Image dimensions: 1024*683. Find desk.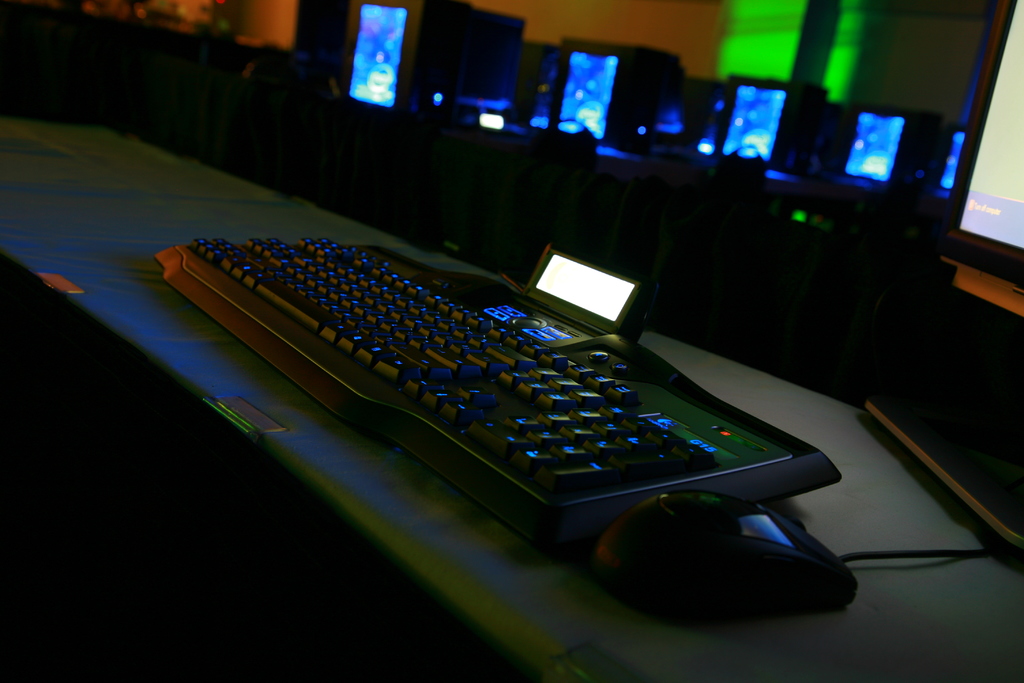
box(4, 123, 1018, 675).
